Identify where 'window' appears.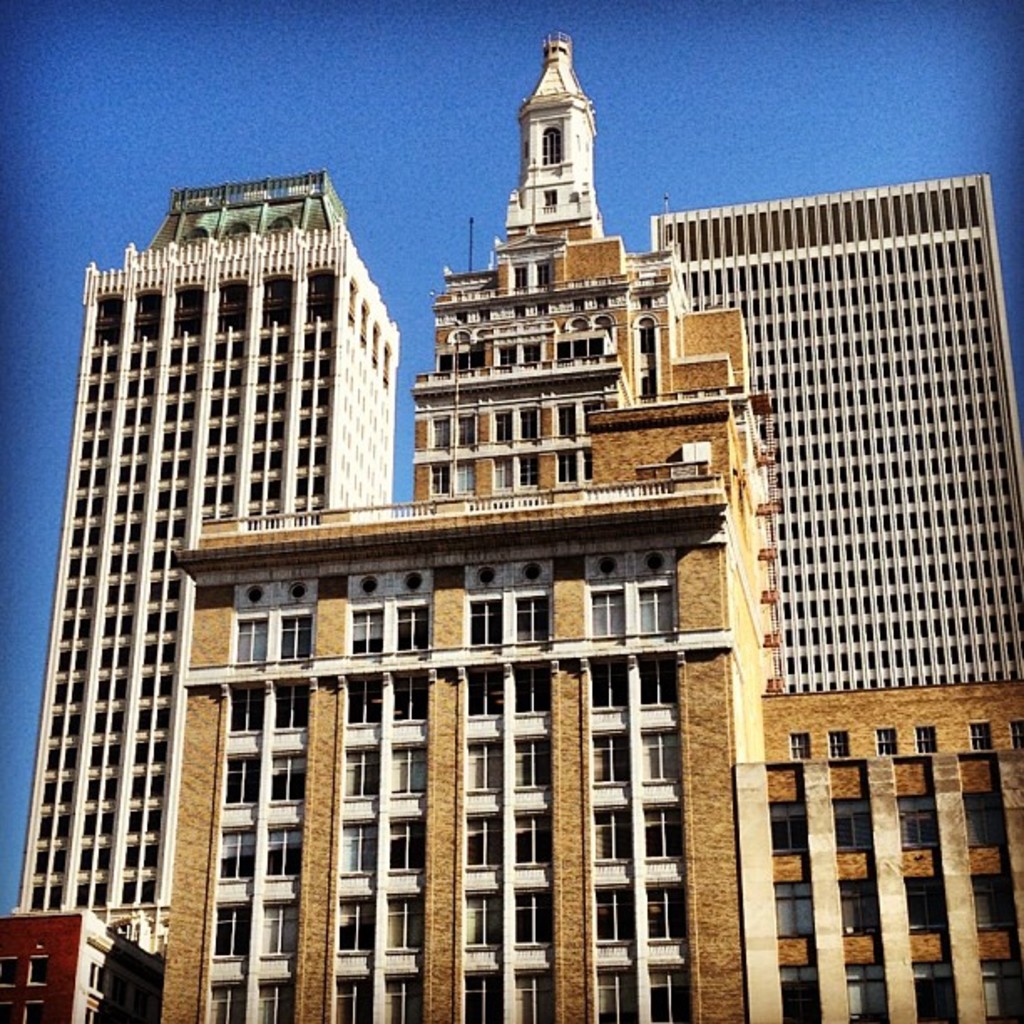
Appears at box=[0, 994, 15, 1022].
